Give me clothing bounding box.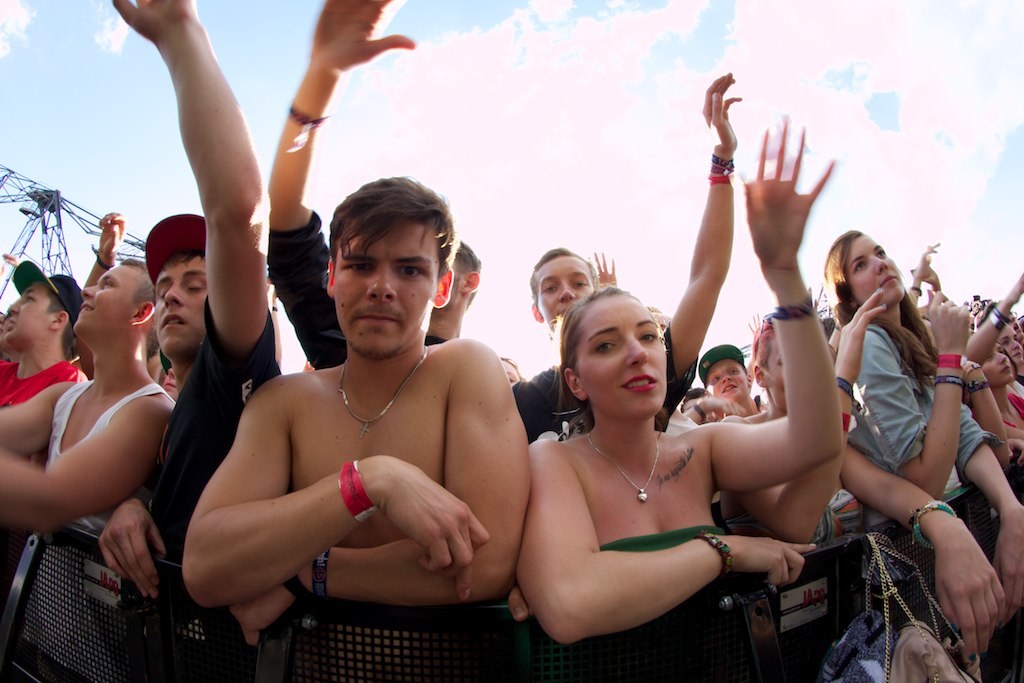
(270, 206, 703, 444).
